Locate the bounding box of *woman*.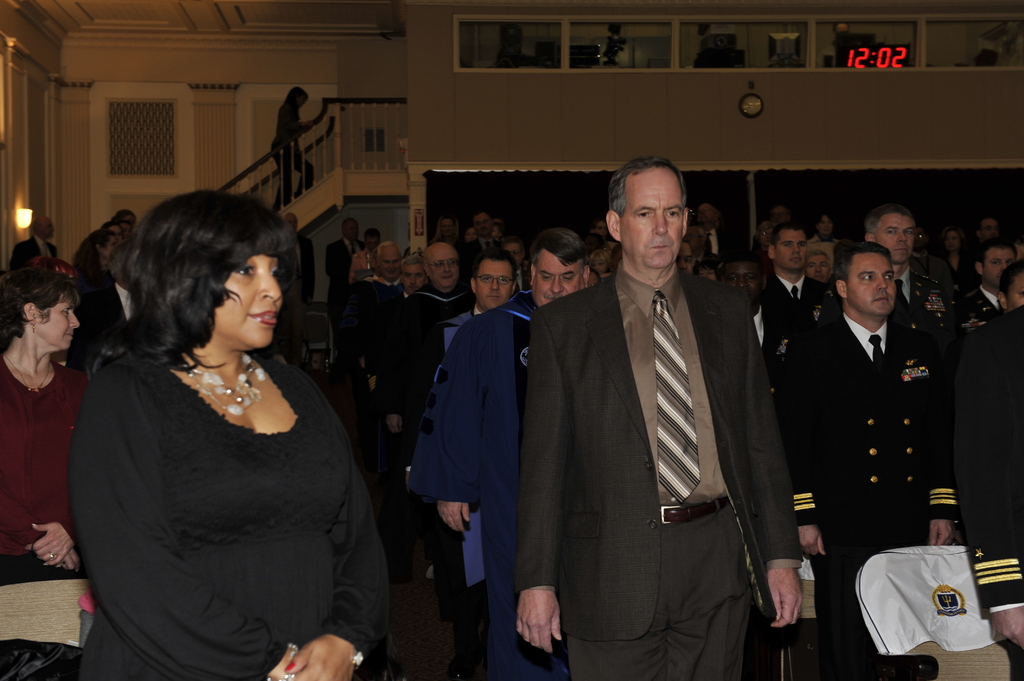
Bounding box: region(437, 215, 455, 241).
